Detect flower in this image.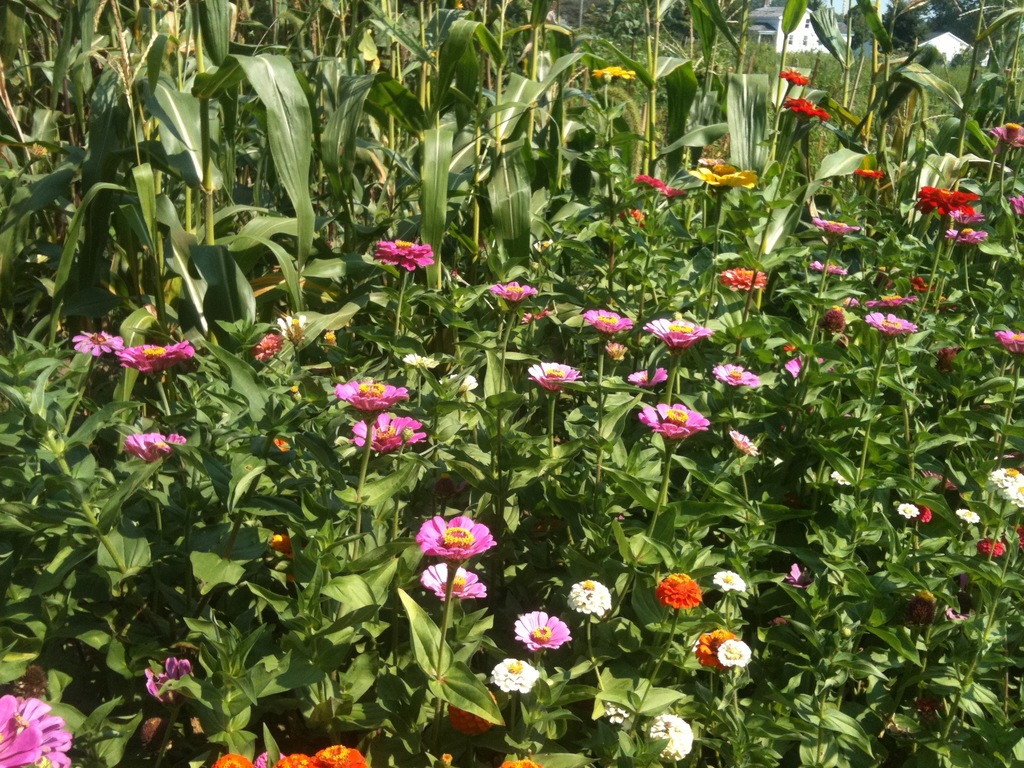
Detection: detection(938, 226, 989, 252).
